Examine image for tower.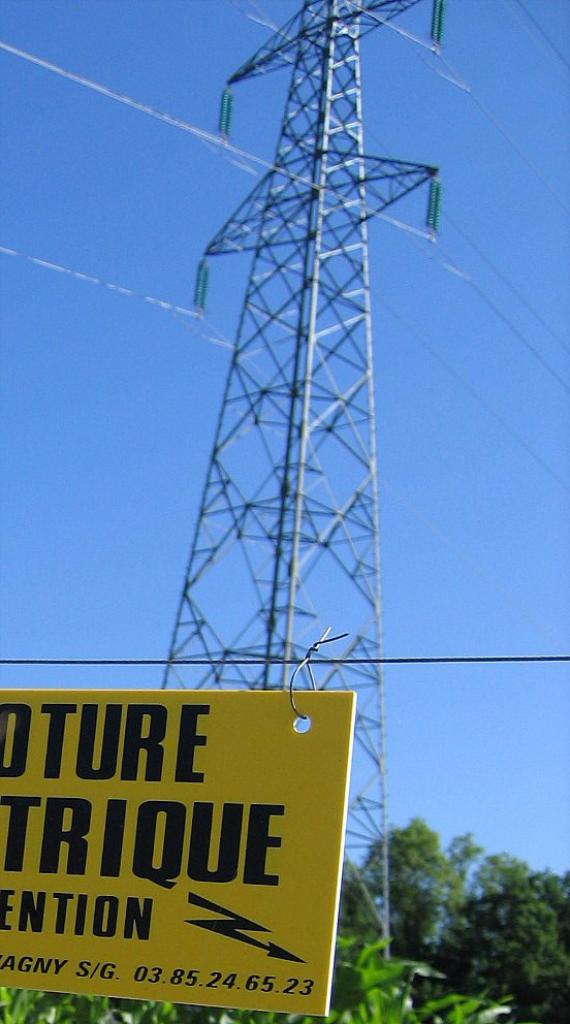
Examination result: [158,0,442,961].
